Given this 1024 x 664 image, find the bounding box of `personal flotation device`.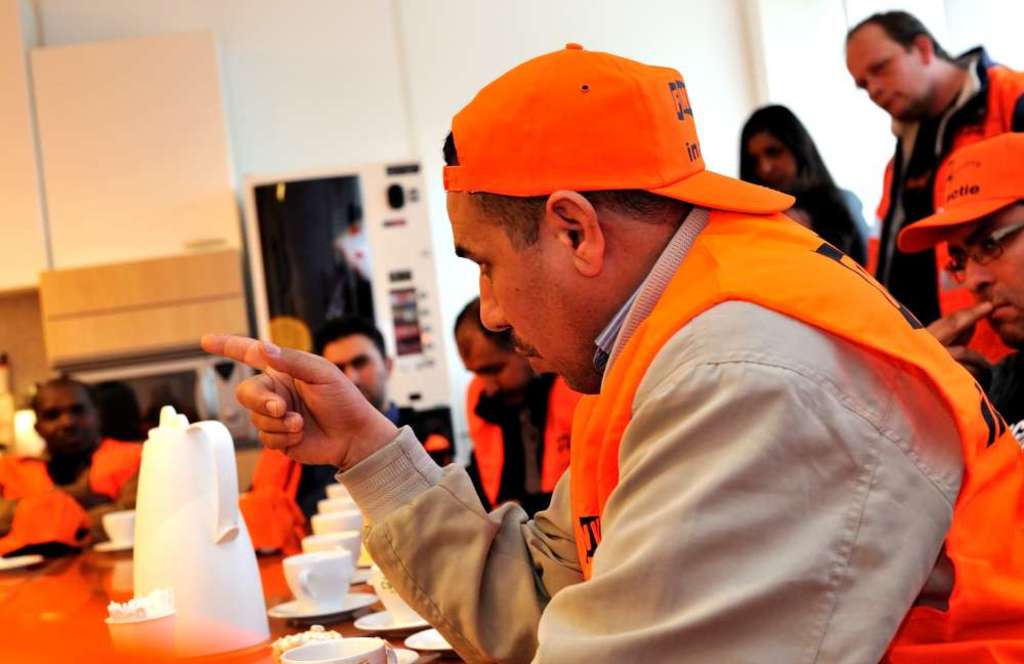
560/195/1023/663.
